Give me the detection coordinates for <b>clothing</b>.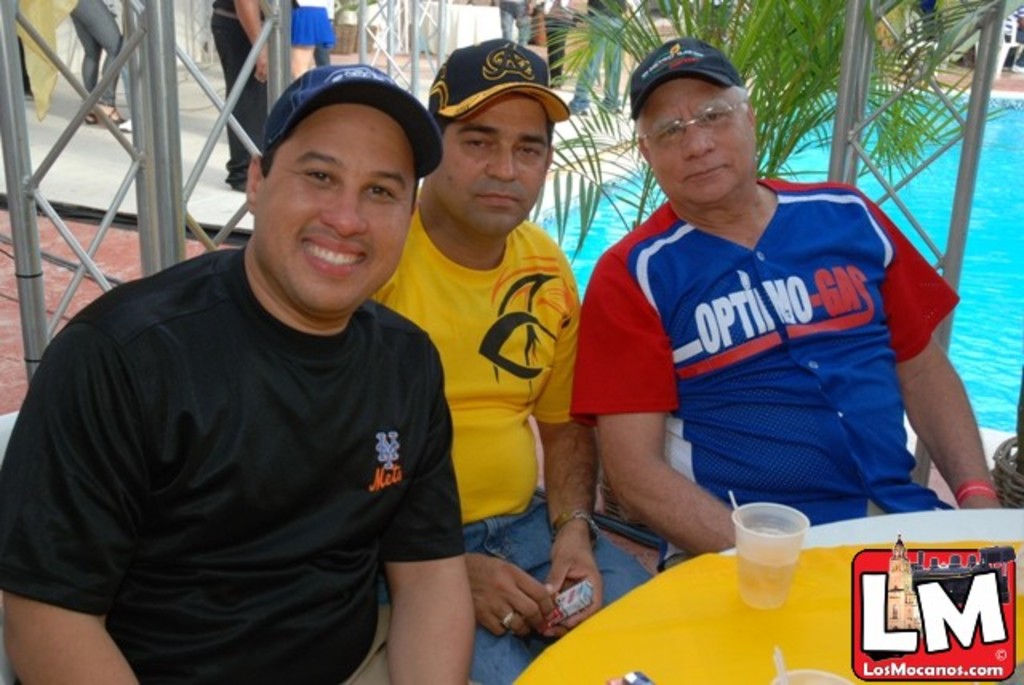
x1=565, y1=0, x2=622, y2=122.
